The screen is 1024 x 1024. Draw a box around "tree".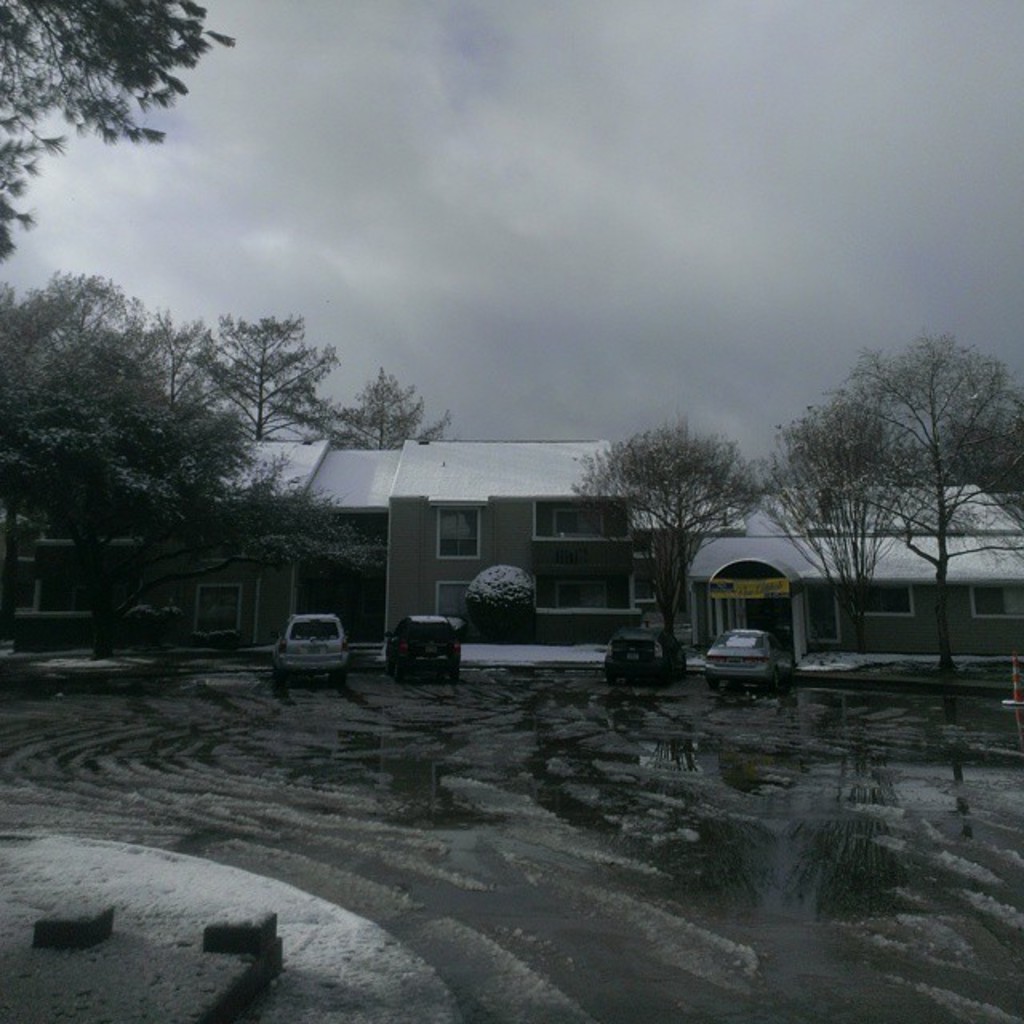
{"left": 770, "top": 286, "right": 1002, "bottom": 666}.
